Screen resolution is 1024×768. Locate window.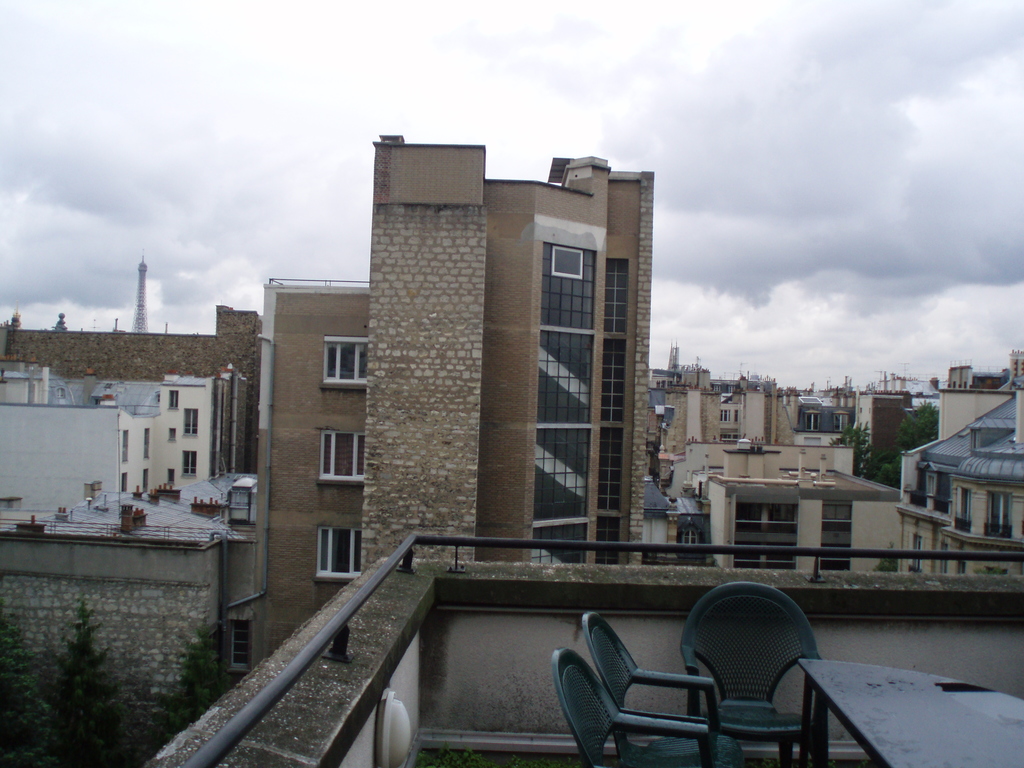
{"x1": 942, "y1": 541, "x2": 951, "y2": 569}.
